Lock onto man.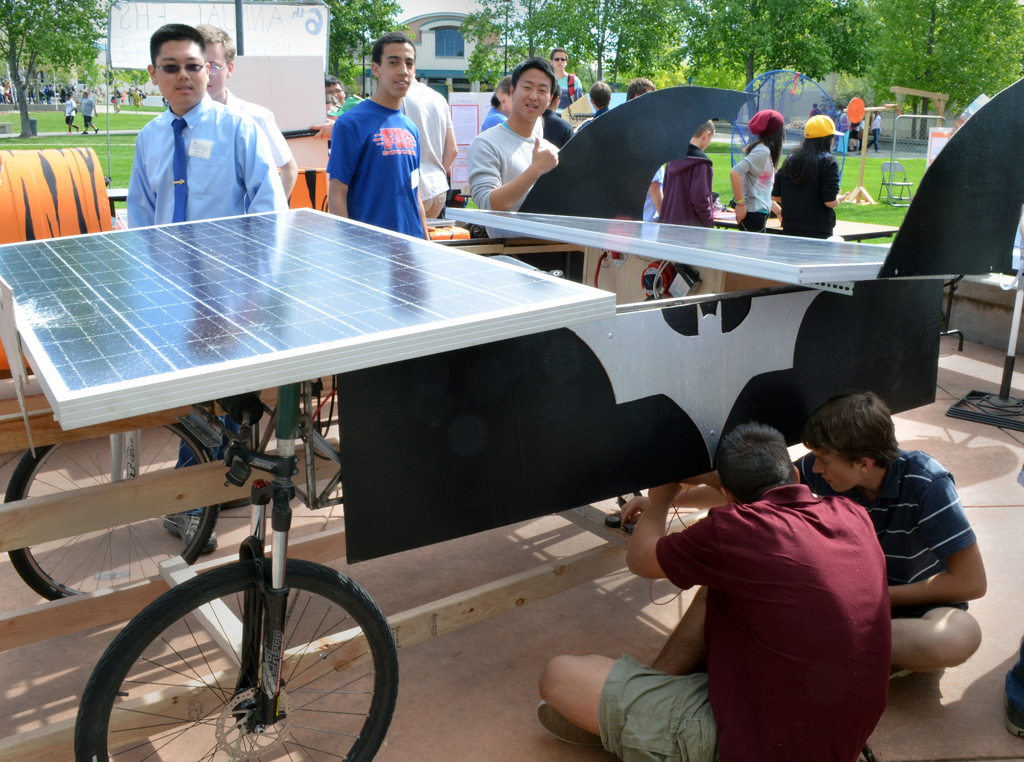
Locked: locate(622, 79, 666, 236).
